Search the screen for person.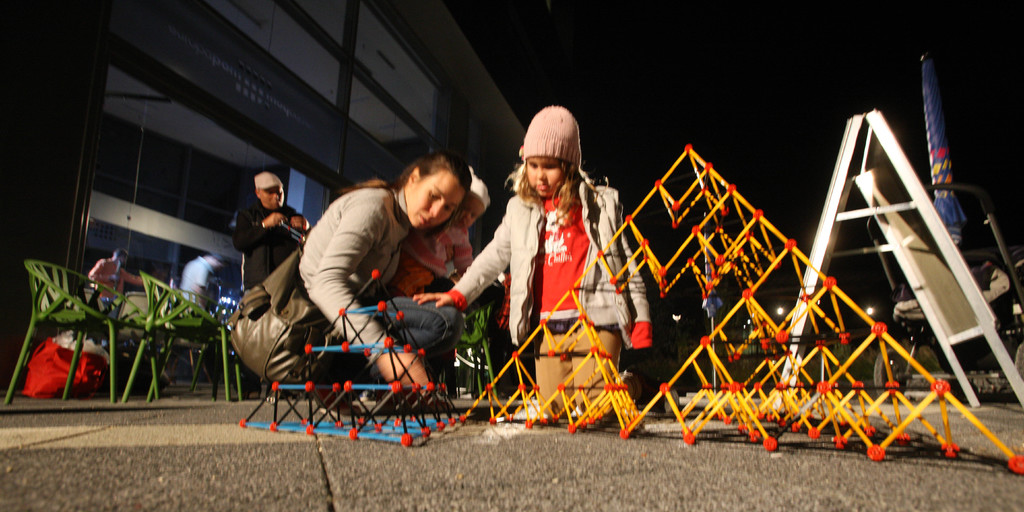
Found at detection(477, 108, 632, 446).
